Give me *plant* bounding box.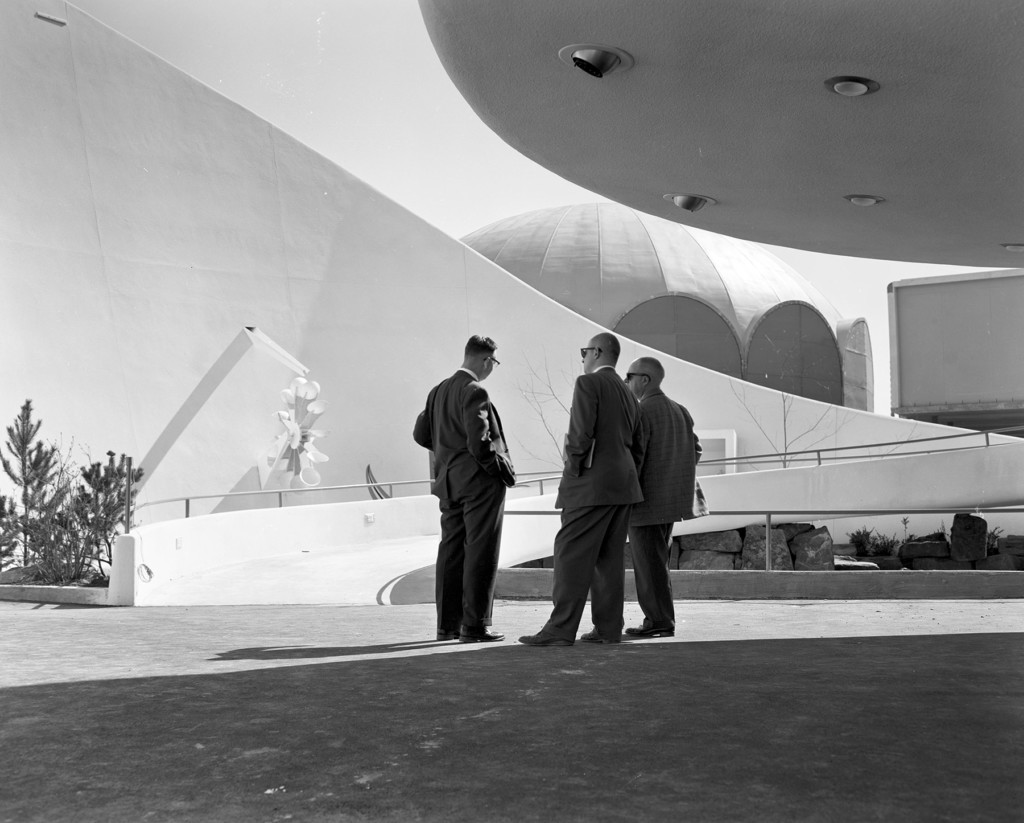
bbox=[845, 523, 896, 560].
